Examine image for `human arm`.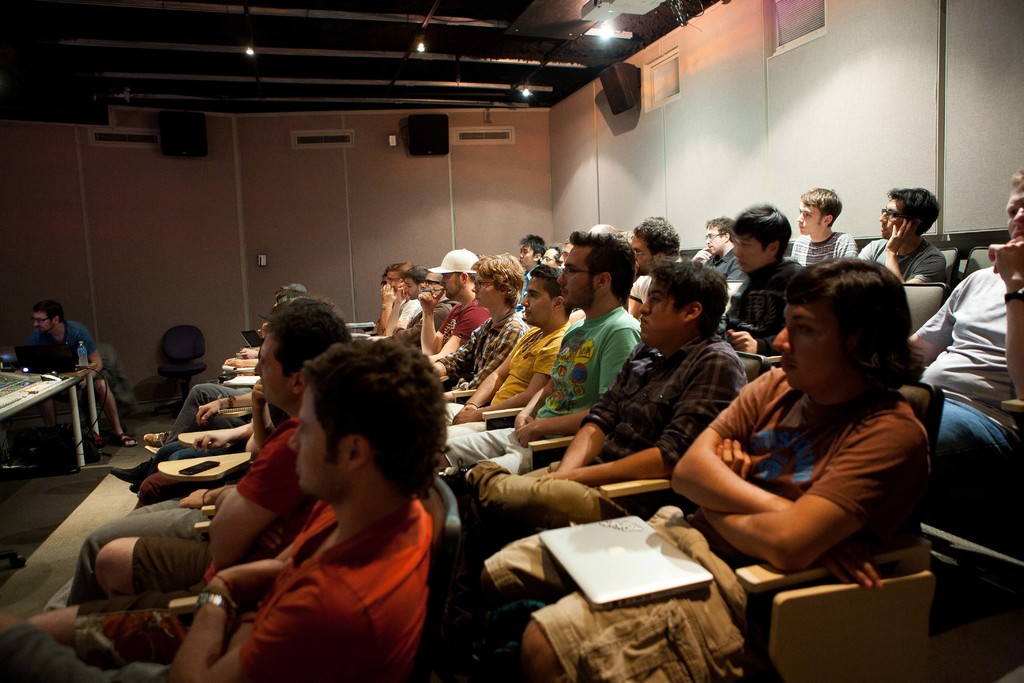
Examination result: {"x1": 72, "y1": 322, "x2": 106, "y2": 389}.
